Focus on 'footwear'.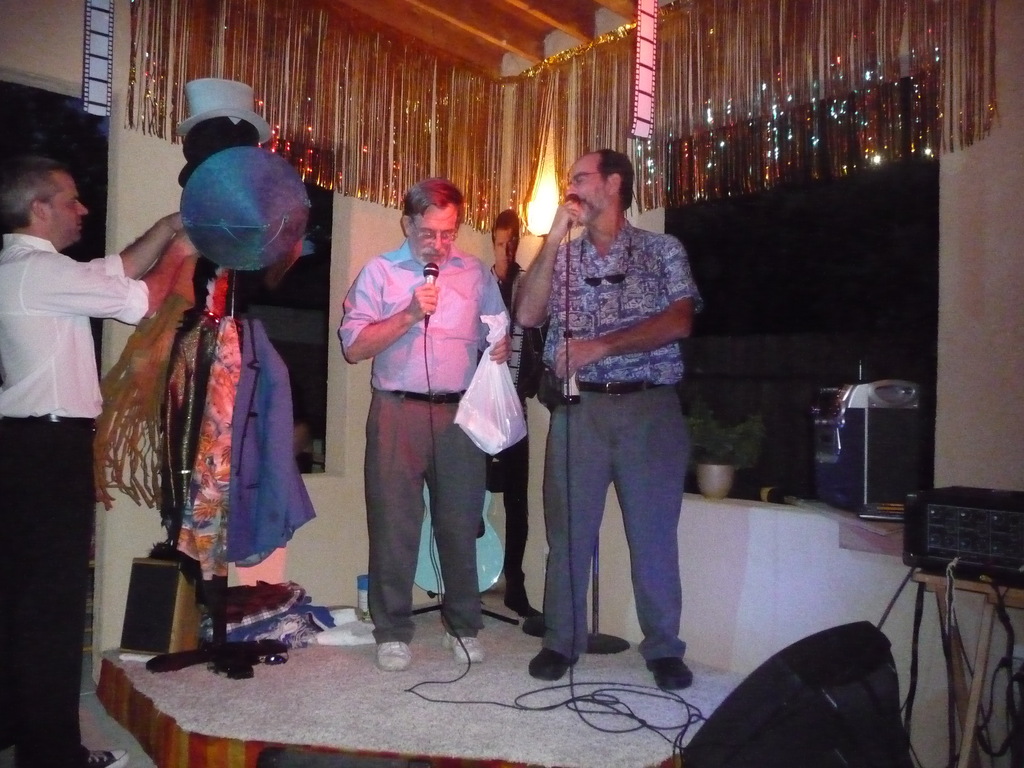
Focused at <region>374, 643, 410, 671</region>.
